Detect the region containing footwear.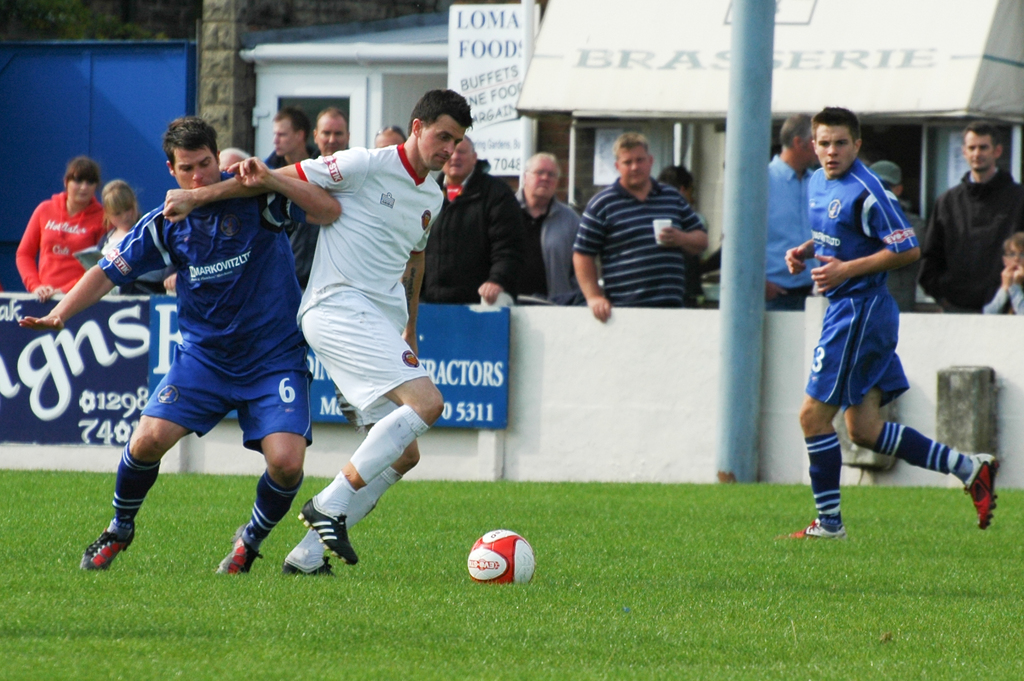
x1=776, y1=516, x2=846, y2=539.
